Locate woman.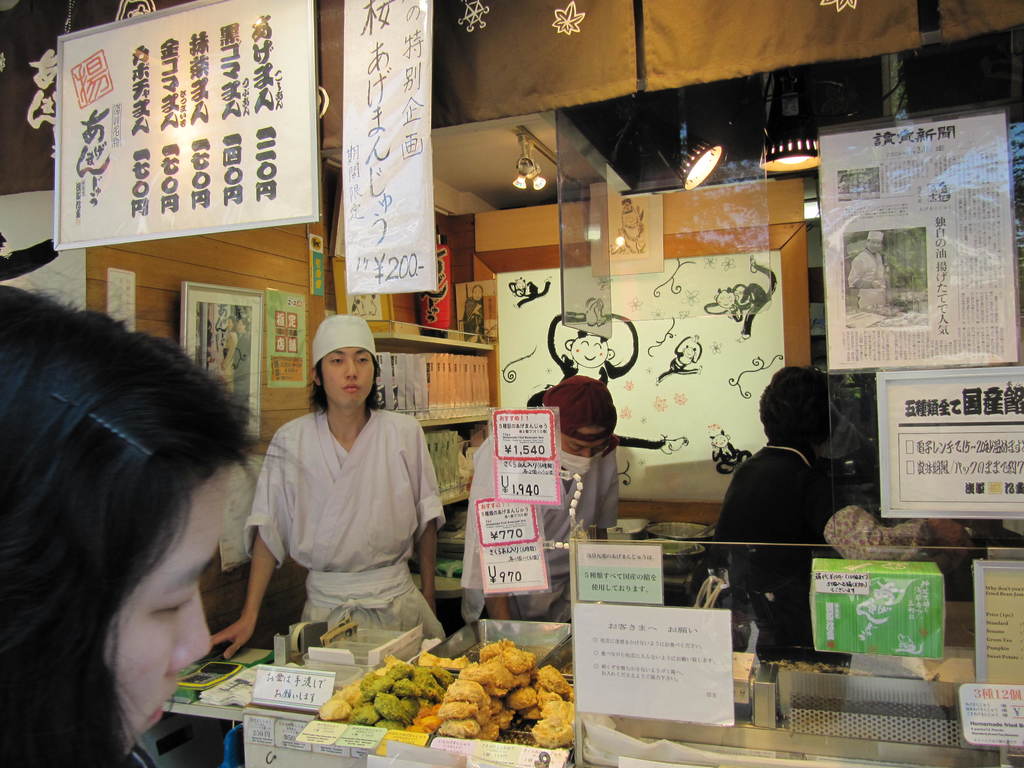
Bounding box: (0, 287, 323, 767).
